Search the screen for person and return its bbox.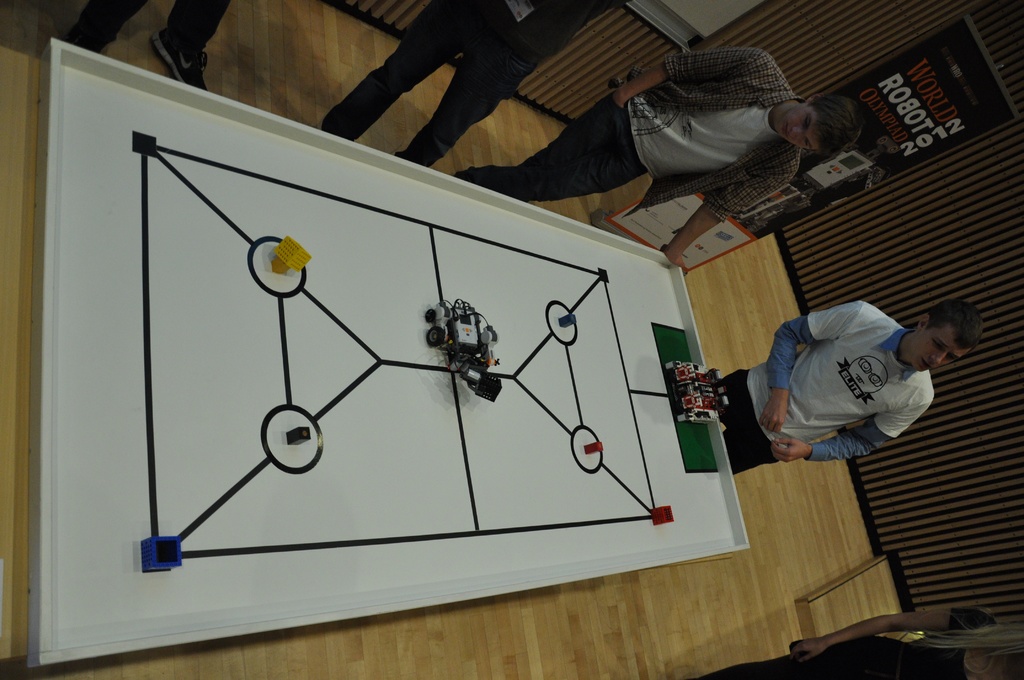
Found: (left=456, top=49, right=867, bottom=277).
